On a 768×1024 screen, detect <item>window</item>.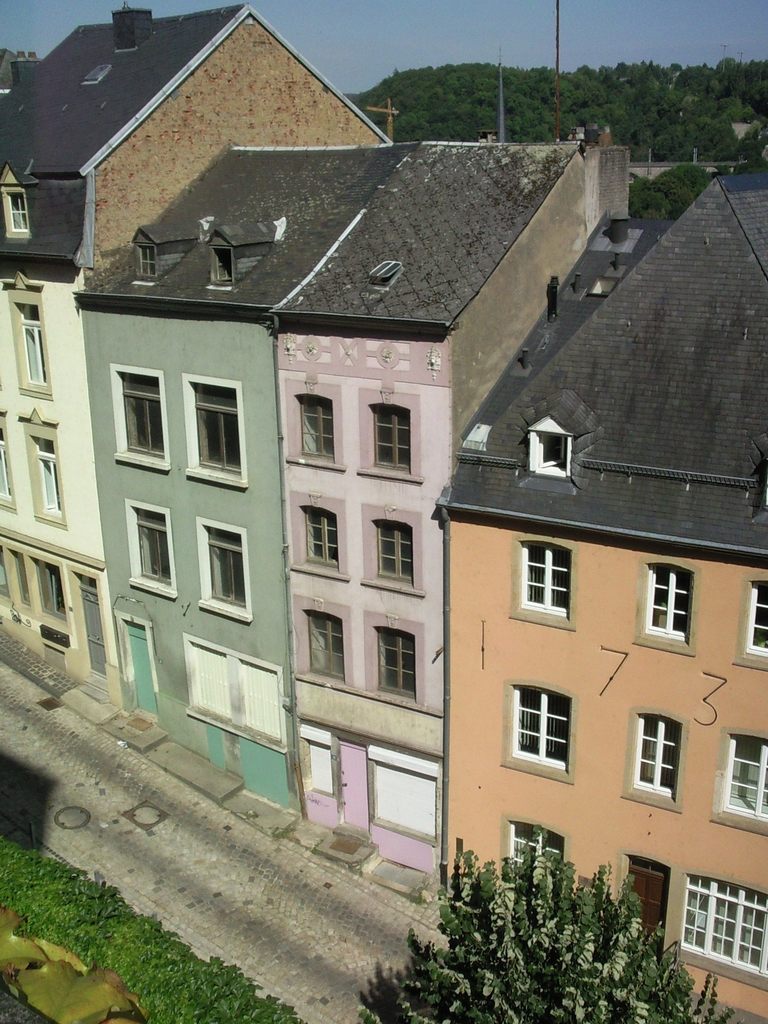
[119,371,170,462].
